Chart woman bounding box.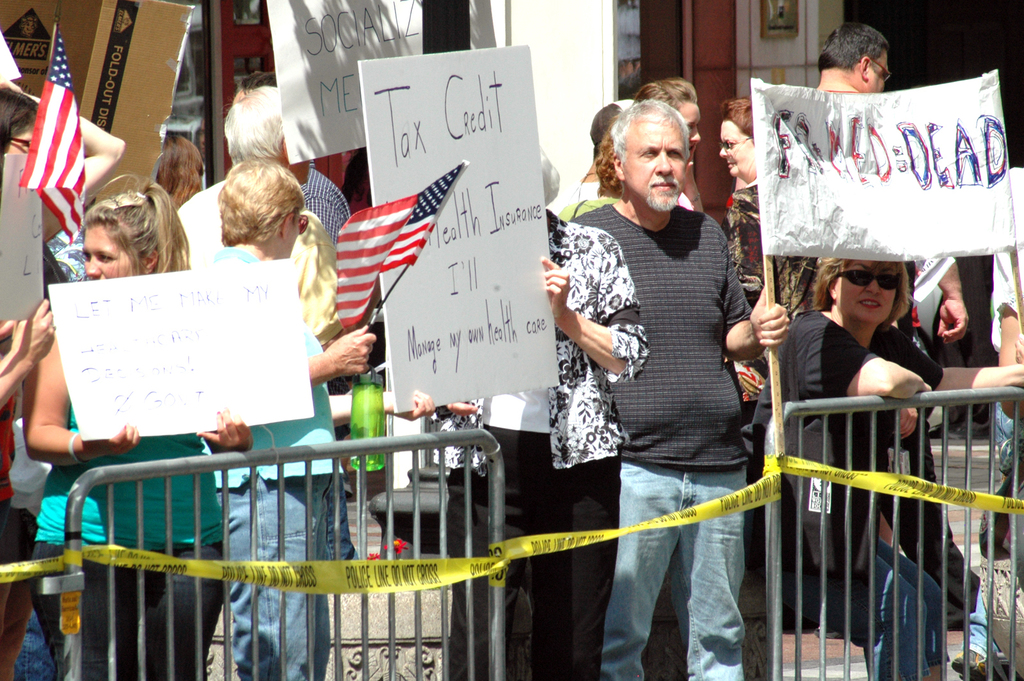
Charted: <bbox>625, 77, 701, 214</bbox>.
